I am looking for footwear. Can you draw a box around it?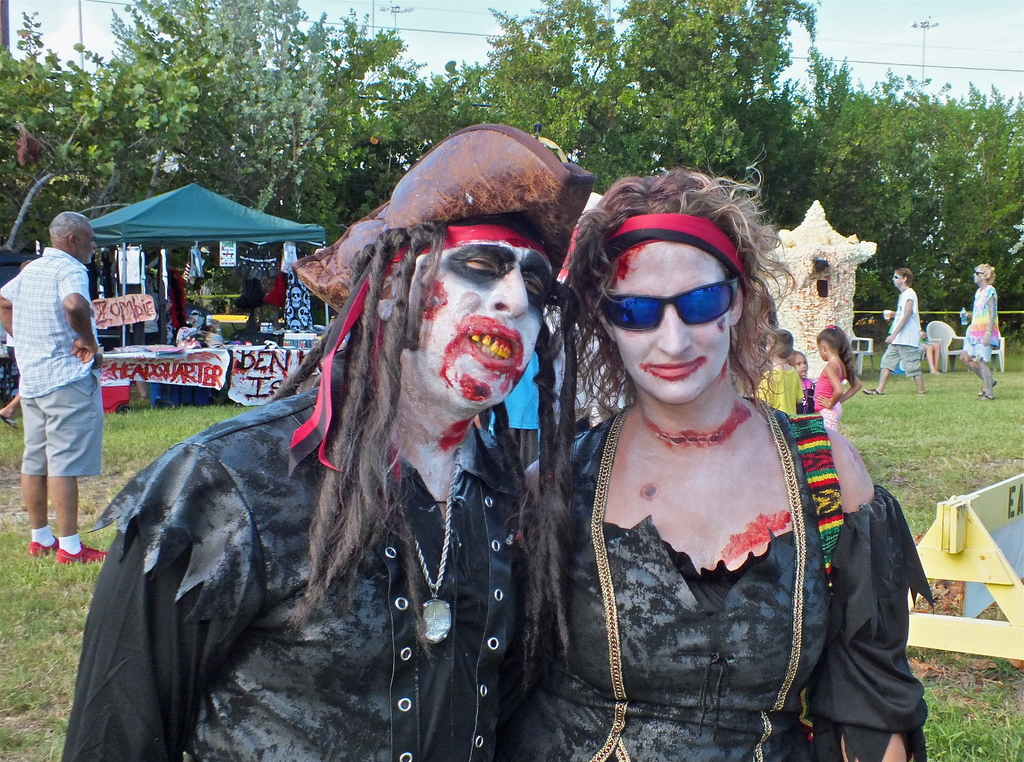
Sure, the bounding box is BBox(58, 542, 108, 567).
